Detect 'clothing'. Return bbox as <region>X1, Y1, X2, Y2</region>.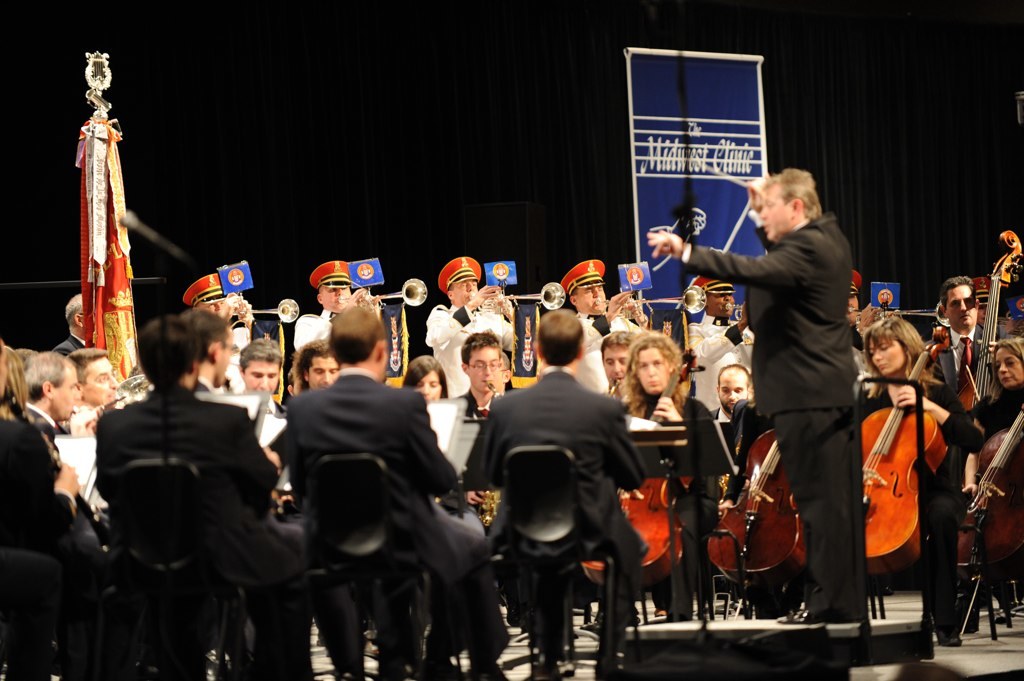
<region>0, 419, 82, 553</region>.
